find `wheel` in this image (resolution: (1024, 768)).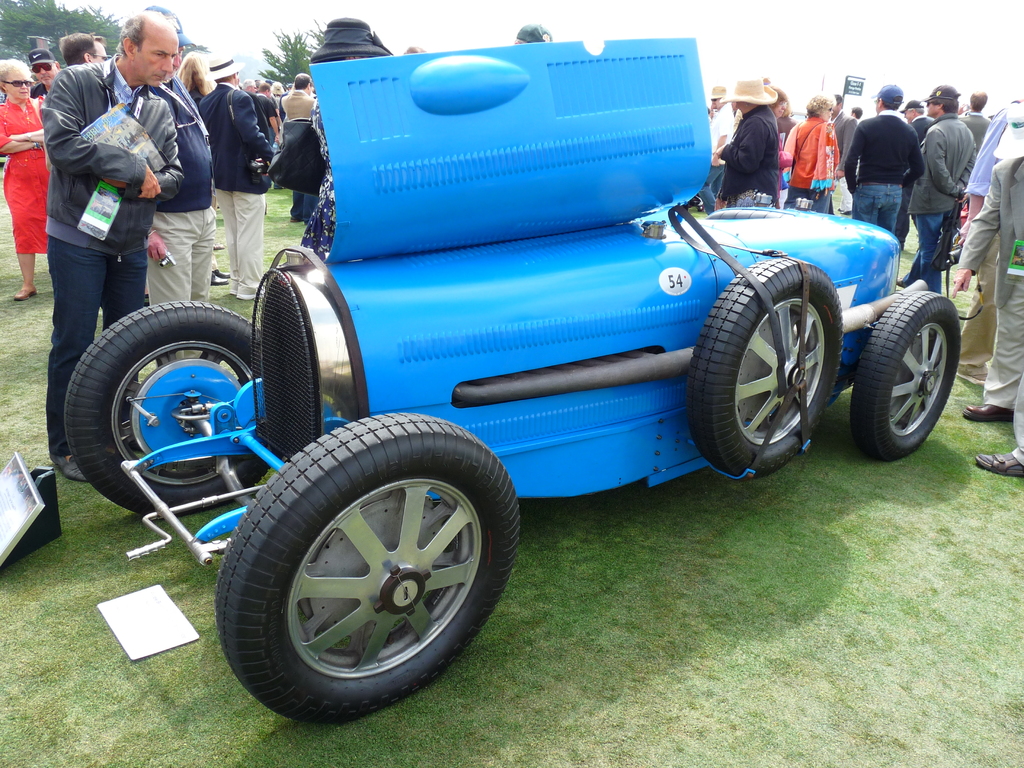
detection(846, 288, 961, 461).
